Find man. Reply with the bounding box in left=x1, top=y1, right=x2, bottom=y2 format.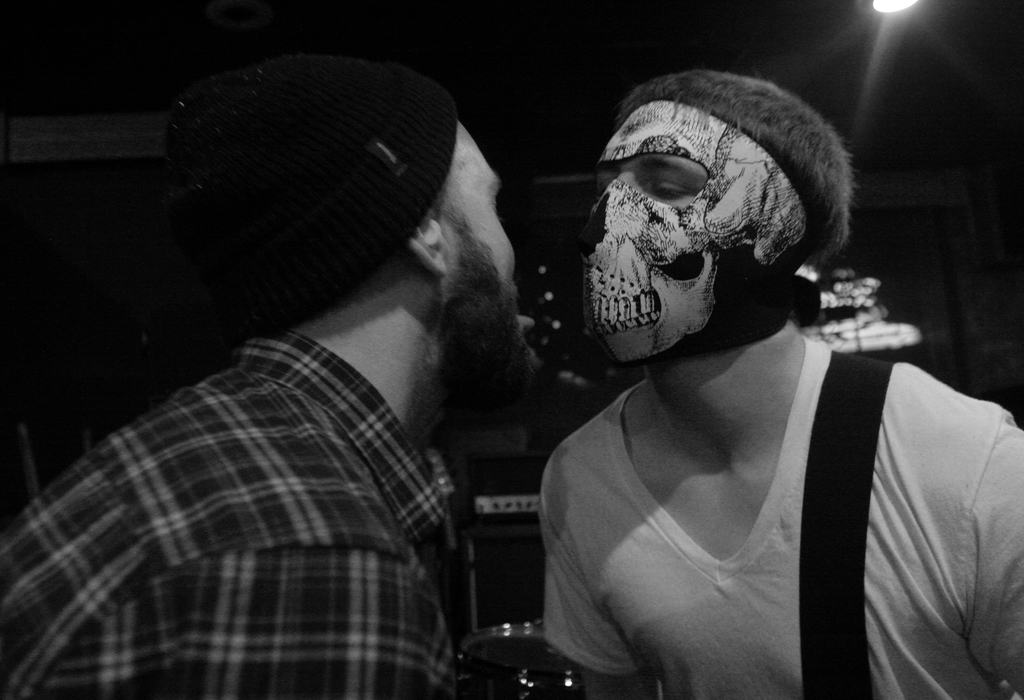
left=0, top=56, right=546, bottom=699.
